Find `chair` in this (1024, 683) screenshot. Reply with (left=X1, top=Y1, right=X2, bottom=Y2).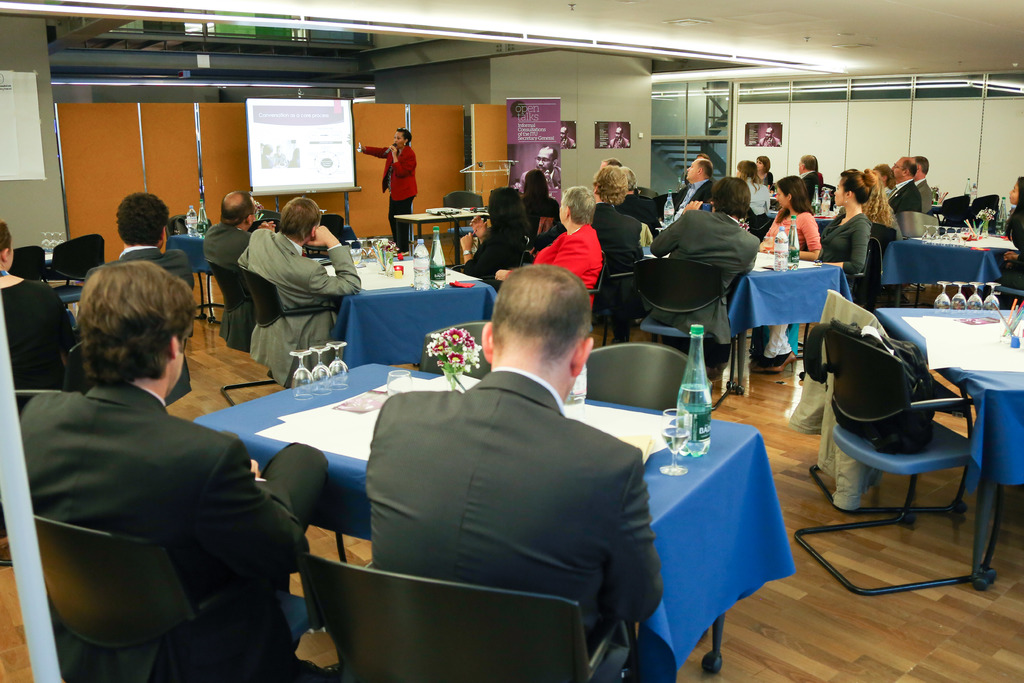
(left=13, top=515, right=316, bottom=682).
